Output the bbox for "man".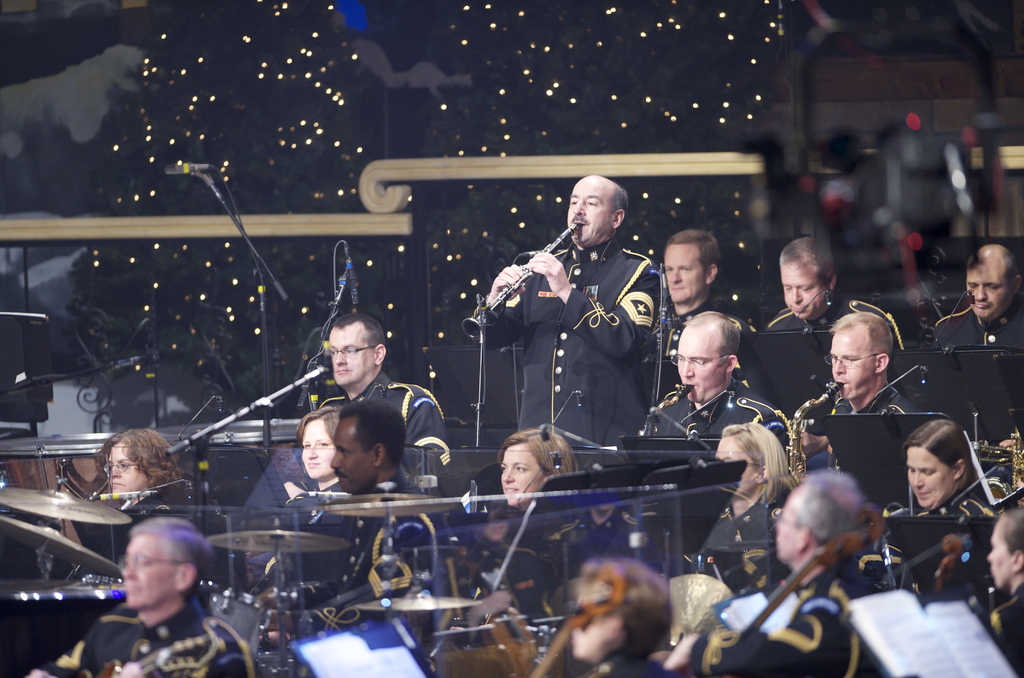
box(927, 239, 1023, 354).
